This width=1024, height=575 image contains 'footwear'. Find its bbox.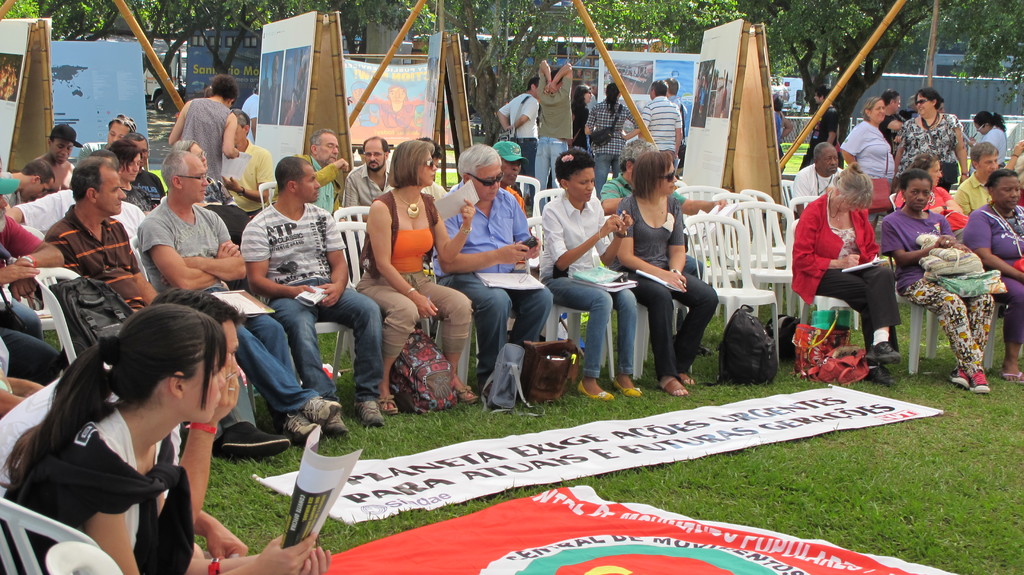
298,389,340,429.
